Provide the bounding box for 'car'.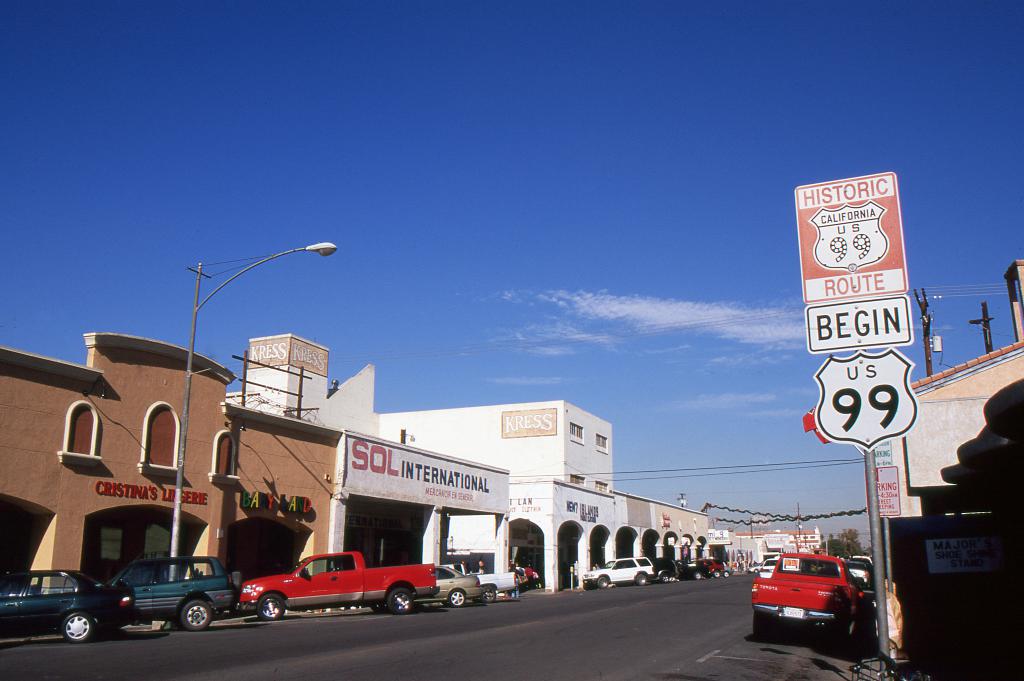
pyautogui.locateOnScreen(413, 561, 482, 612).
